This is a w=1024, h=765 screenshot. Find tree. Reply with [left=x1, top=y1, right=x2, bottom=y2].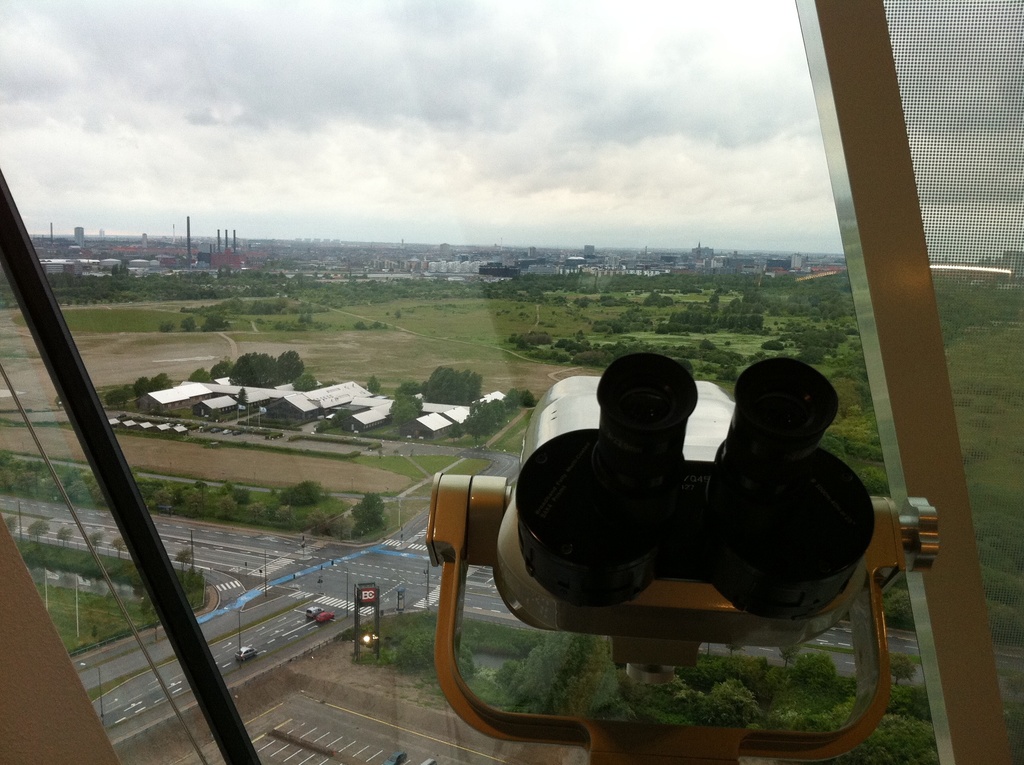
[left=102, top=392, right=126, bottom=407].
